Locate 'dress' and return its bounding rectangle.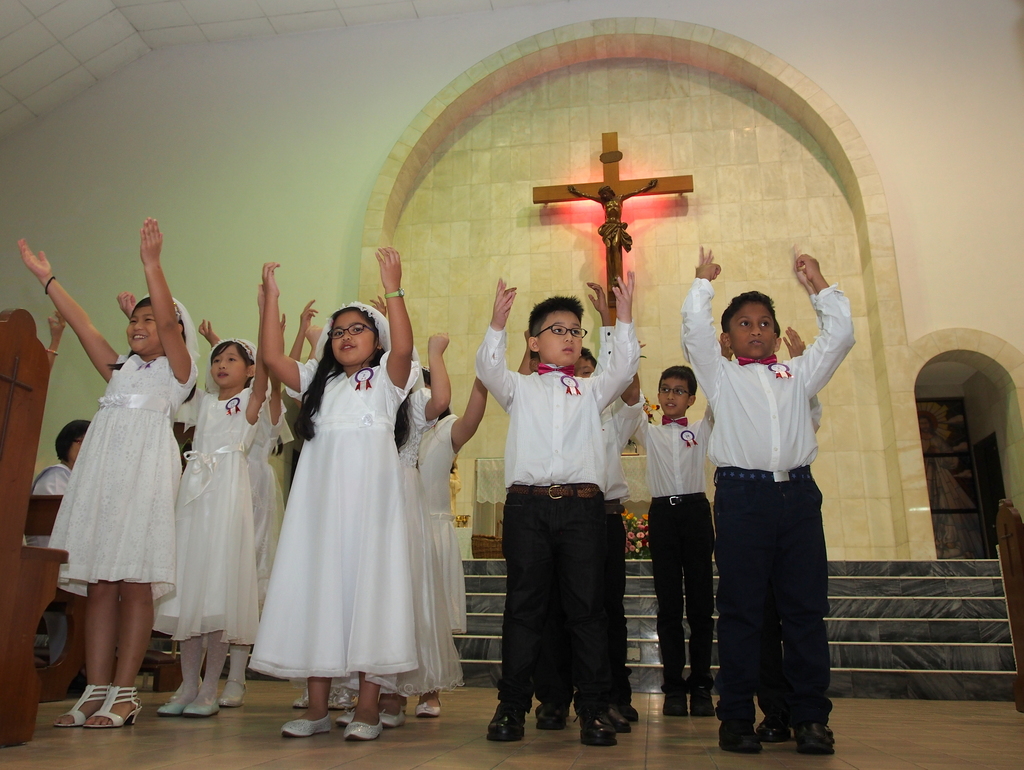
<box>412,414,465,633</box>.
